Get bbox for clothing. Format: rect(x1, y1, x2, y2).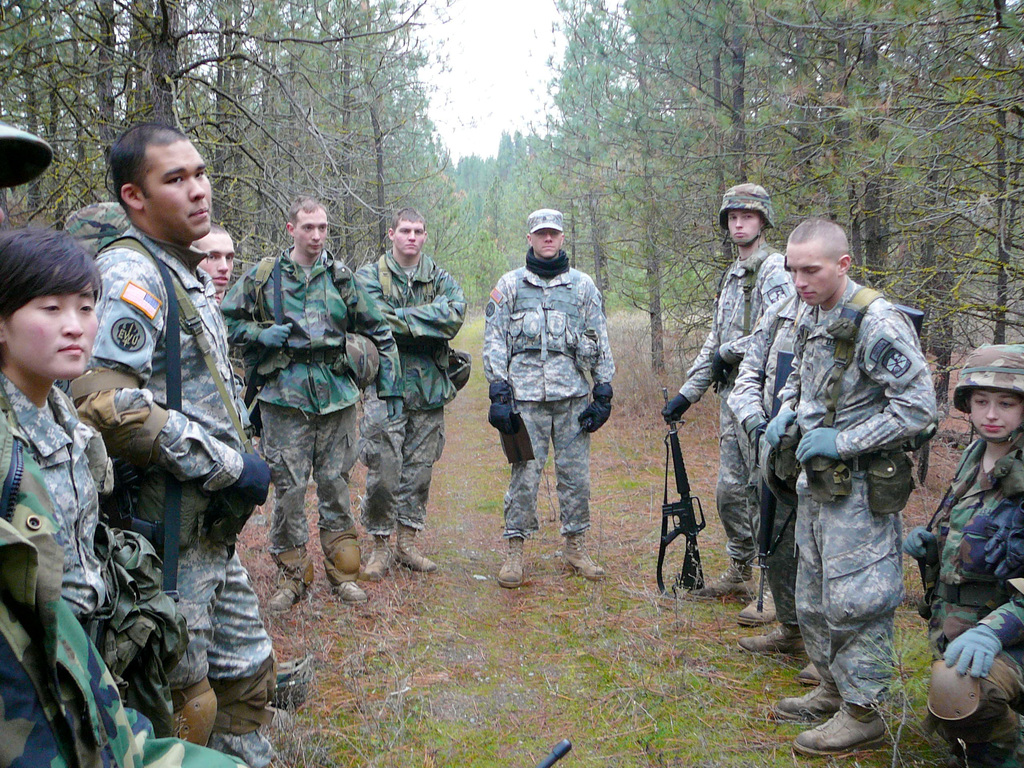
rect(223, 252, 404, 548).
